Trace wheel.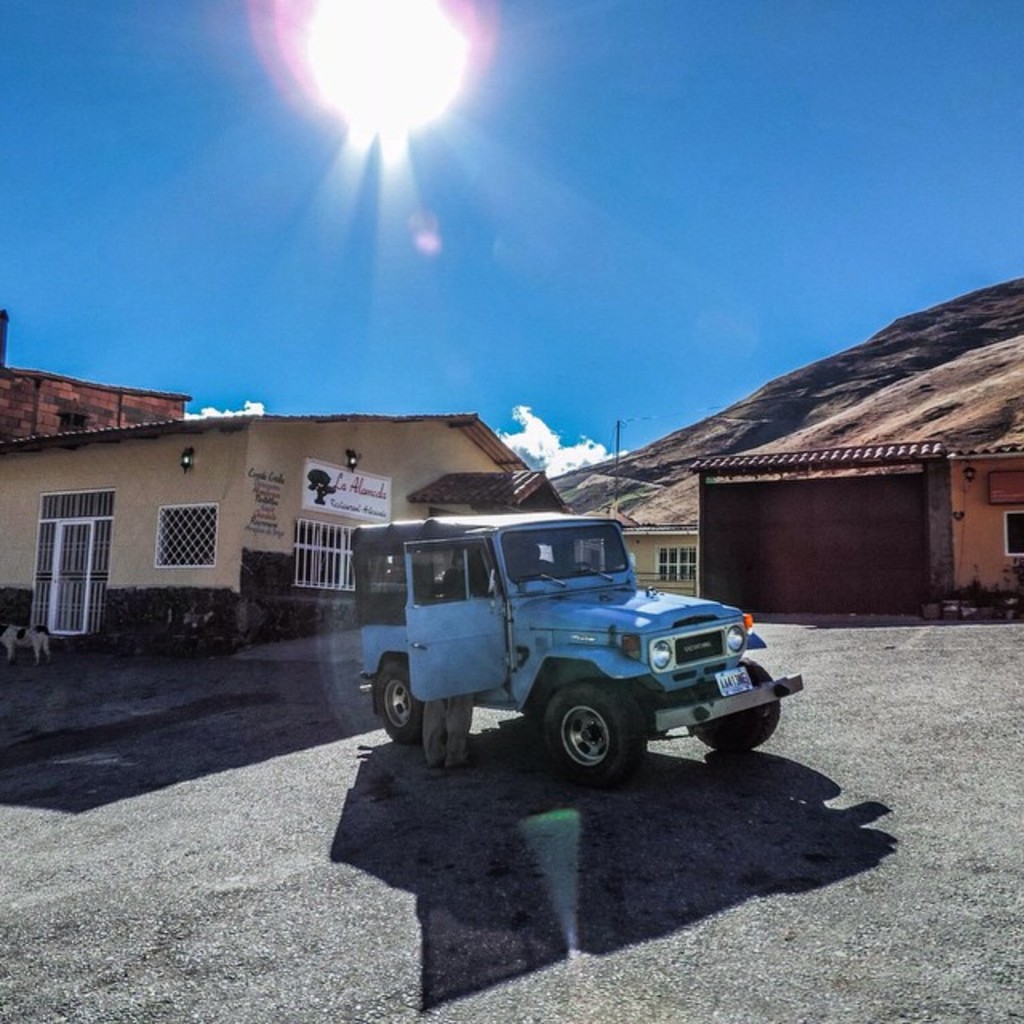
Traced to bbox=[378, 659, 424, 739].
